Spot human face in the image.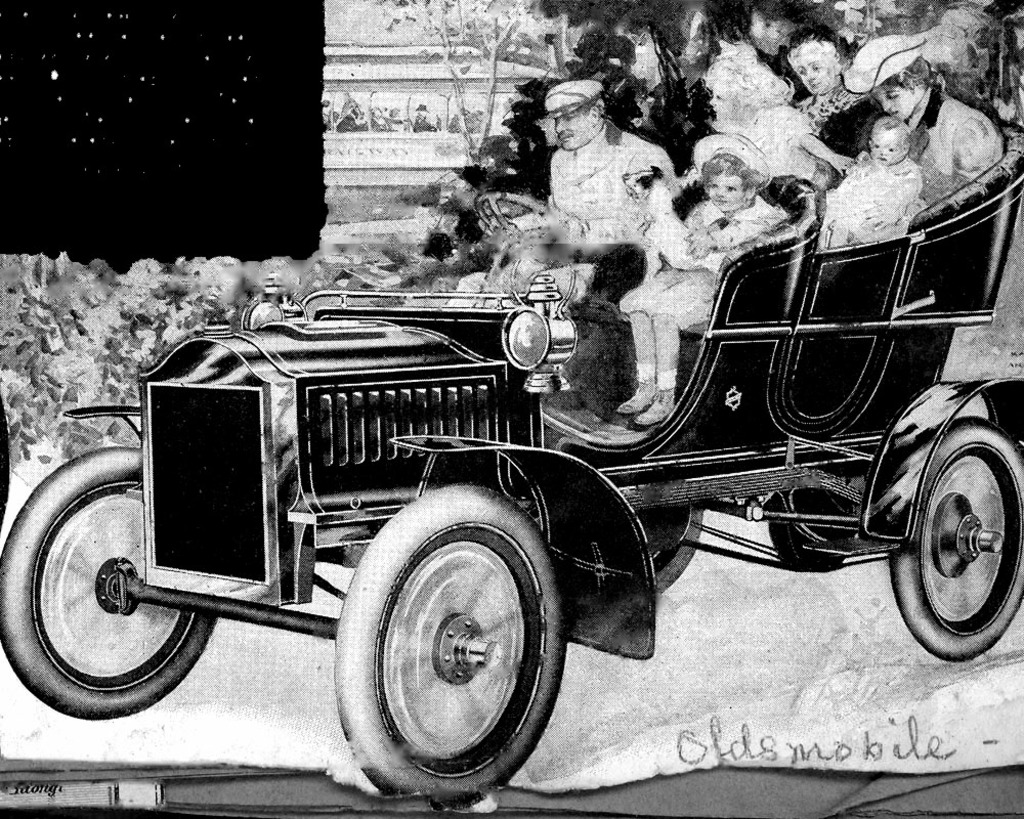
human face found at [868, 84, 912, 125].
